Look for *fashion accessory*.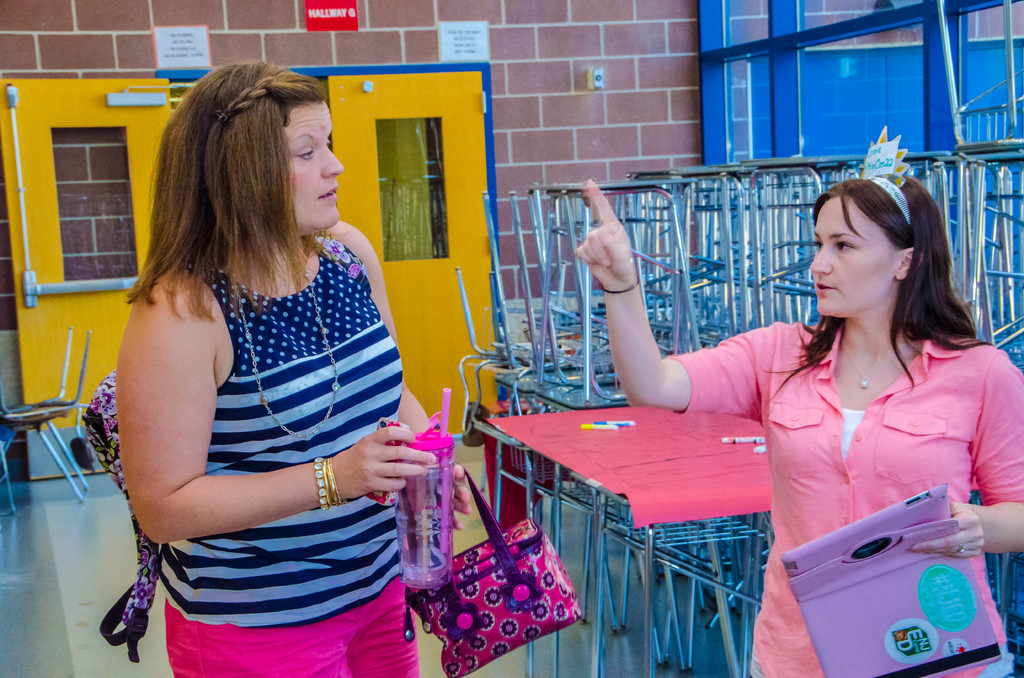
Found: box=[860, 121, 911, 225].
